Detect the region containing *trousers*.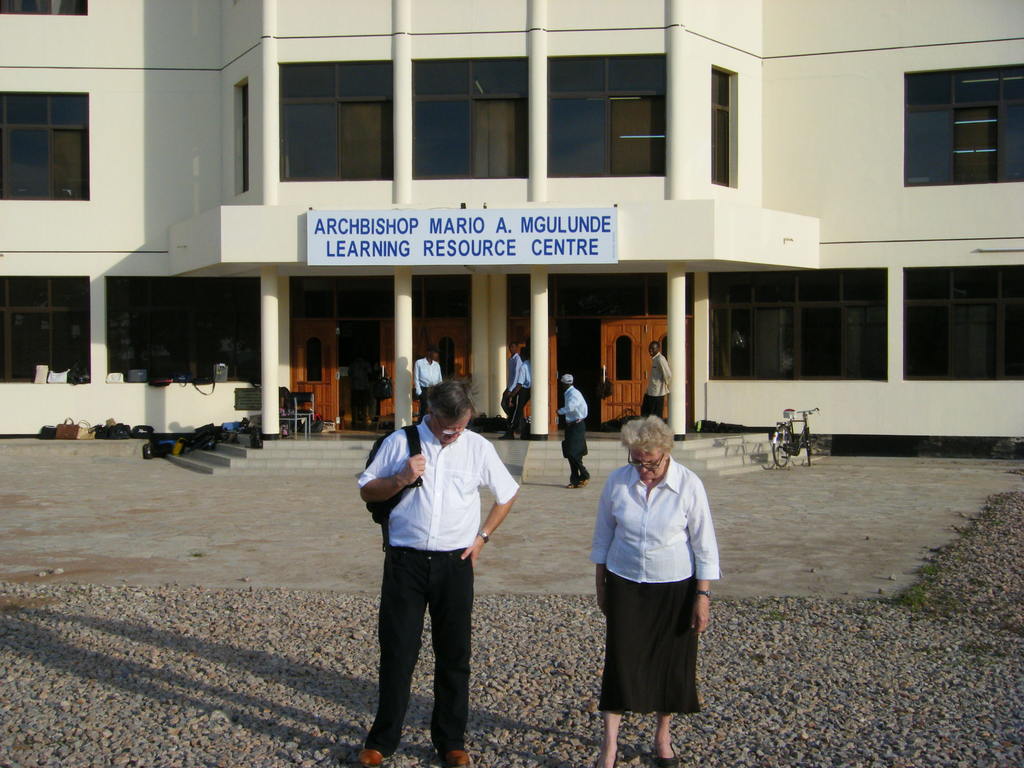
(366,545,489,736).
